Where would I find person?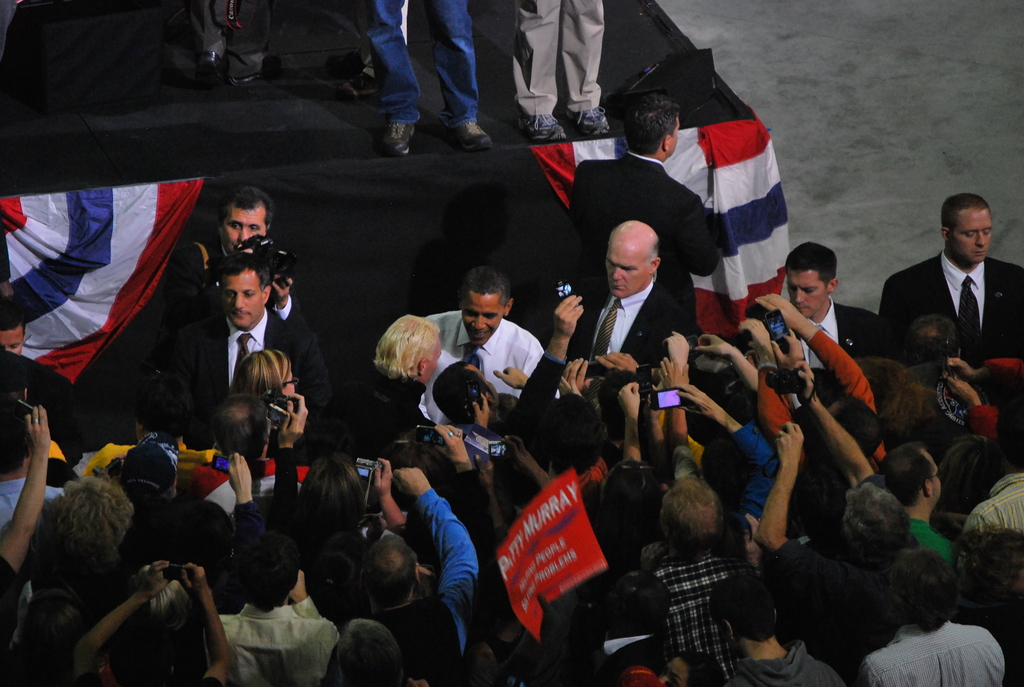
At 885 189 1023 371.
